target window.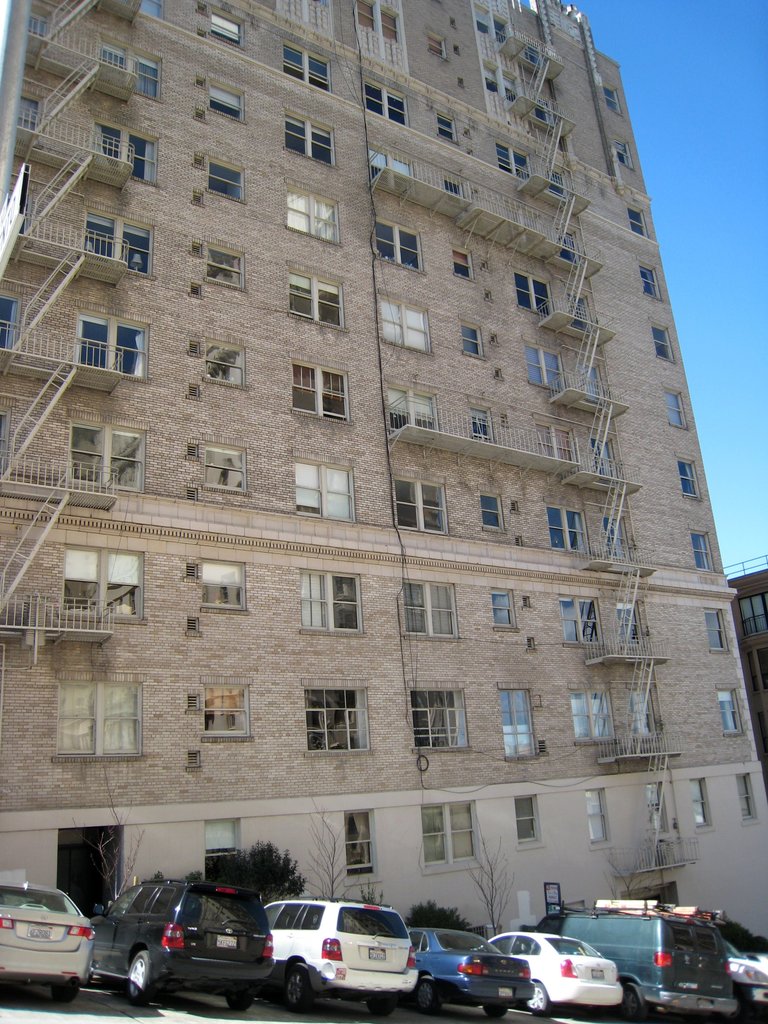
Target region: 622/600/650/646.
